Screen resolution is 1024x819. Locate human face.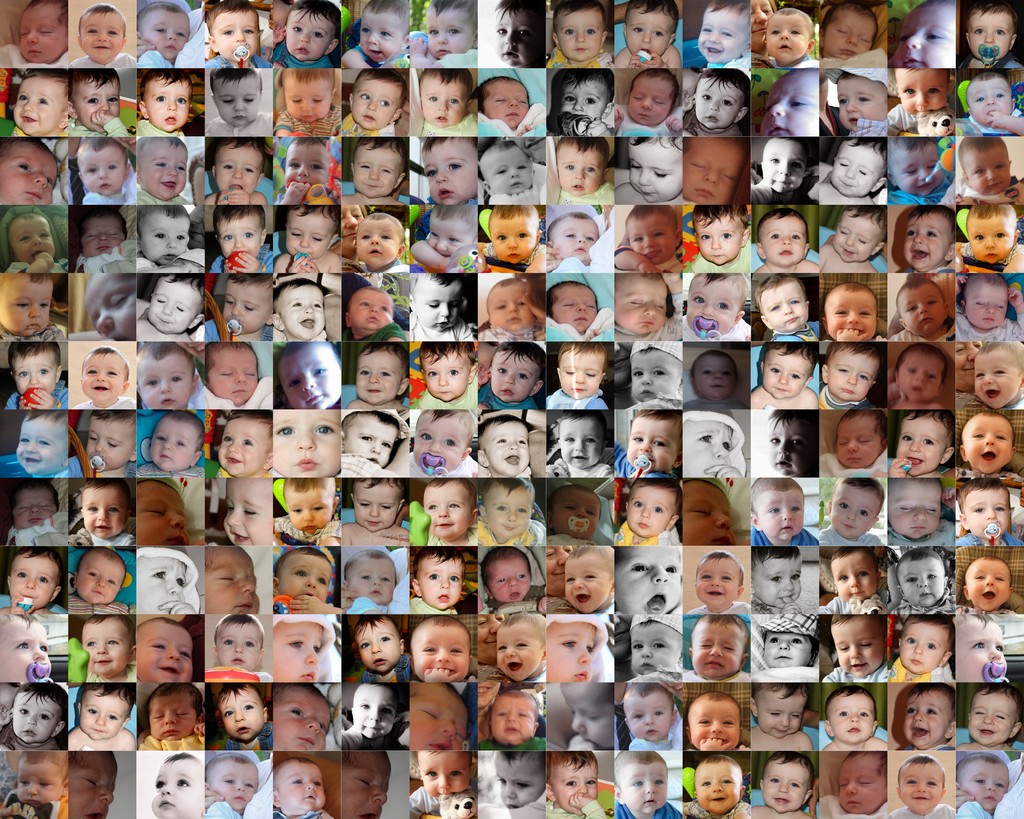
(x1=212, y1=9, x2=255, y2=60).
